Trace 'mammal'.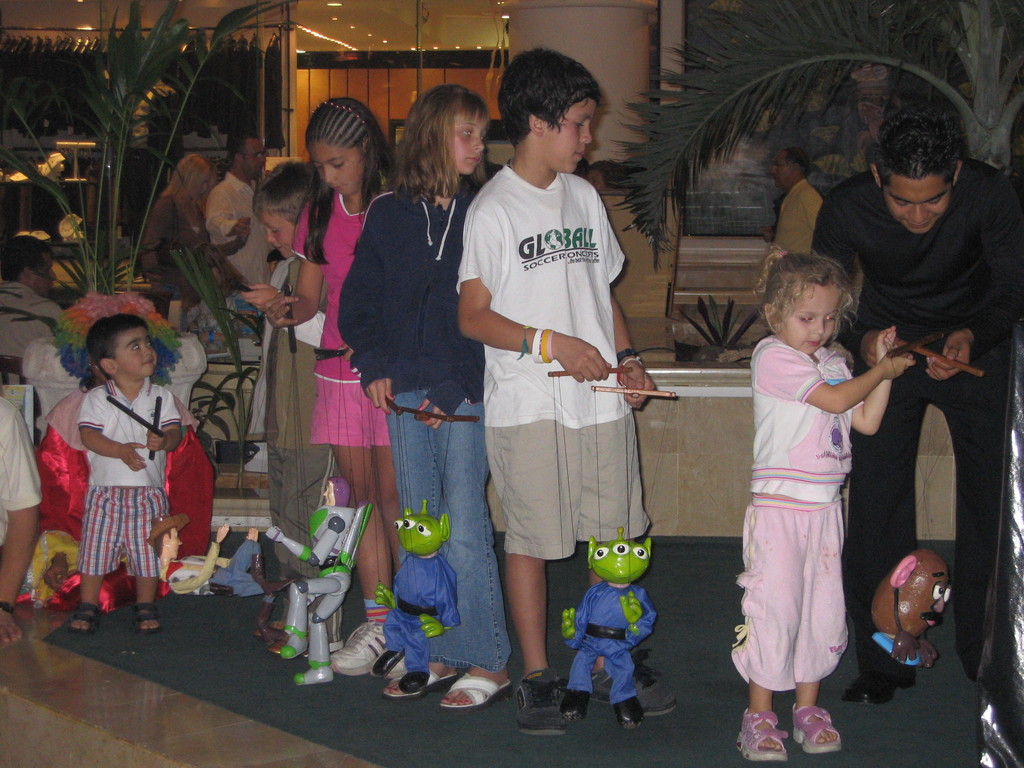
Traced to x1=0, y1=236, x2=70, y2=363.
